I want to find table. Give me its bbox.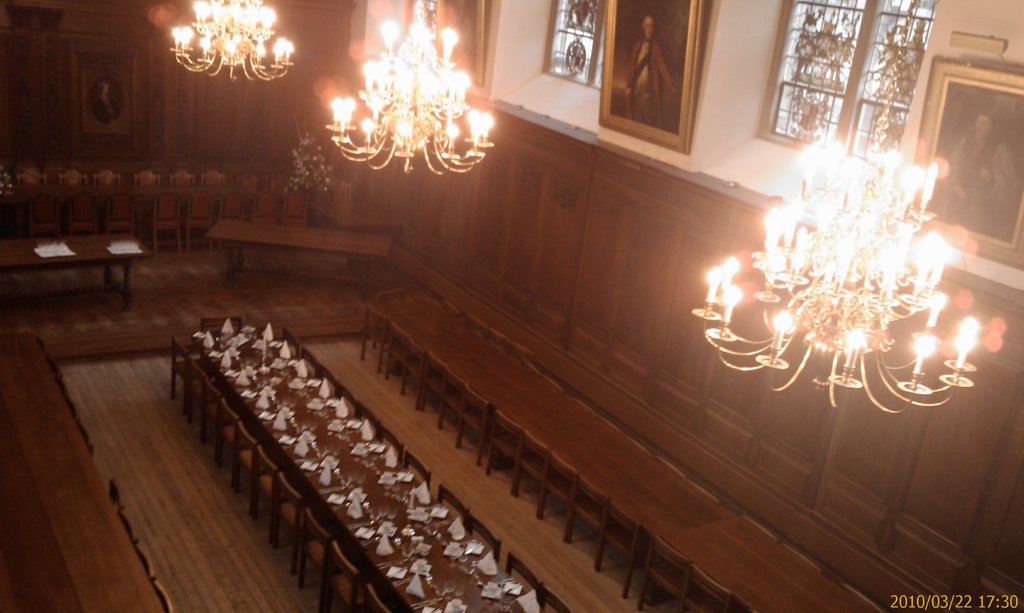
x1=15, y1=221, x2=152, y2=340.
